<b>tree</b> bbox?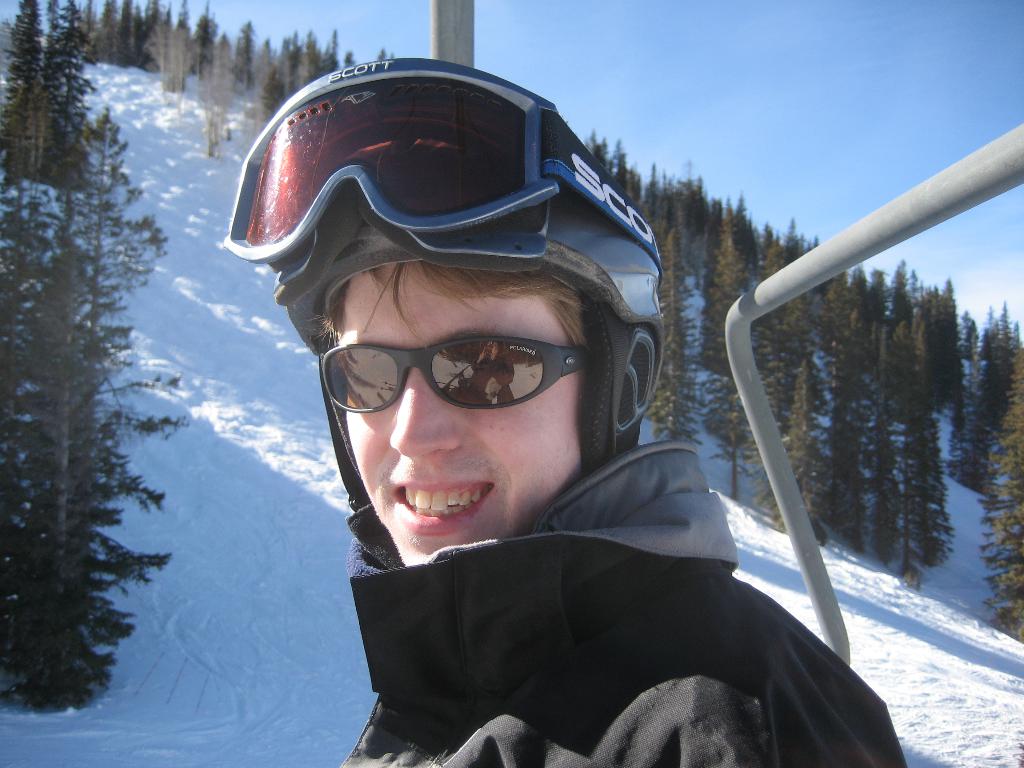
left=0, top=0, right=52, bottom=182
